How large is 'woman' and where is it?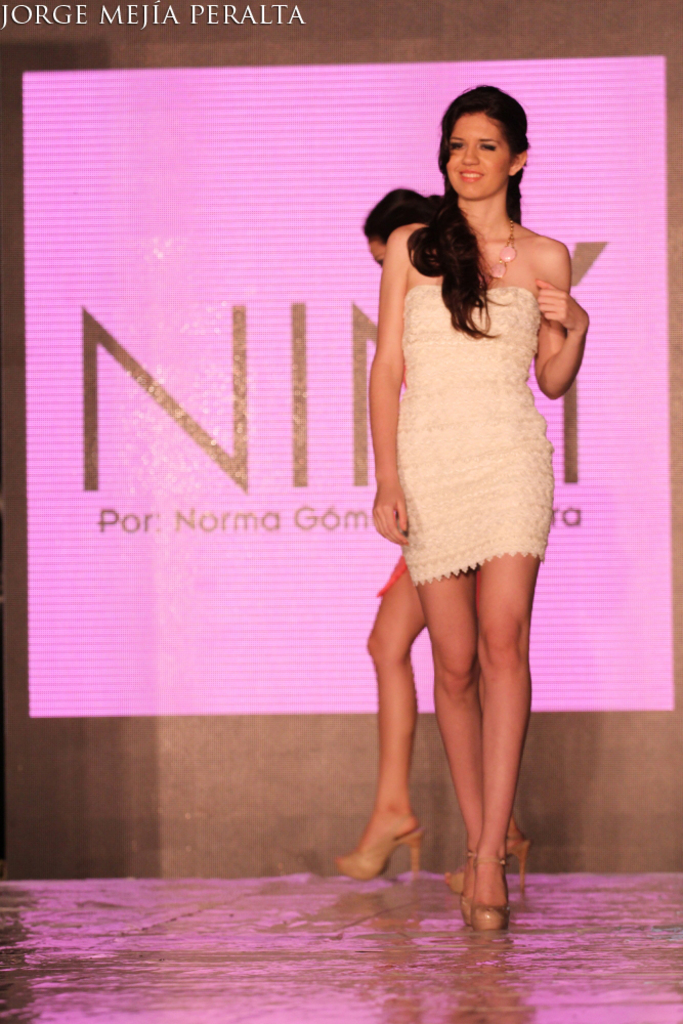
Bounding box: crop(330, 186, 530, 890).
